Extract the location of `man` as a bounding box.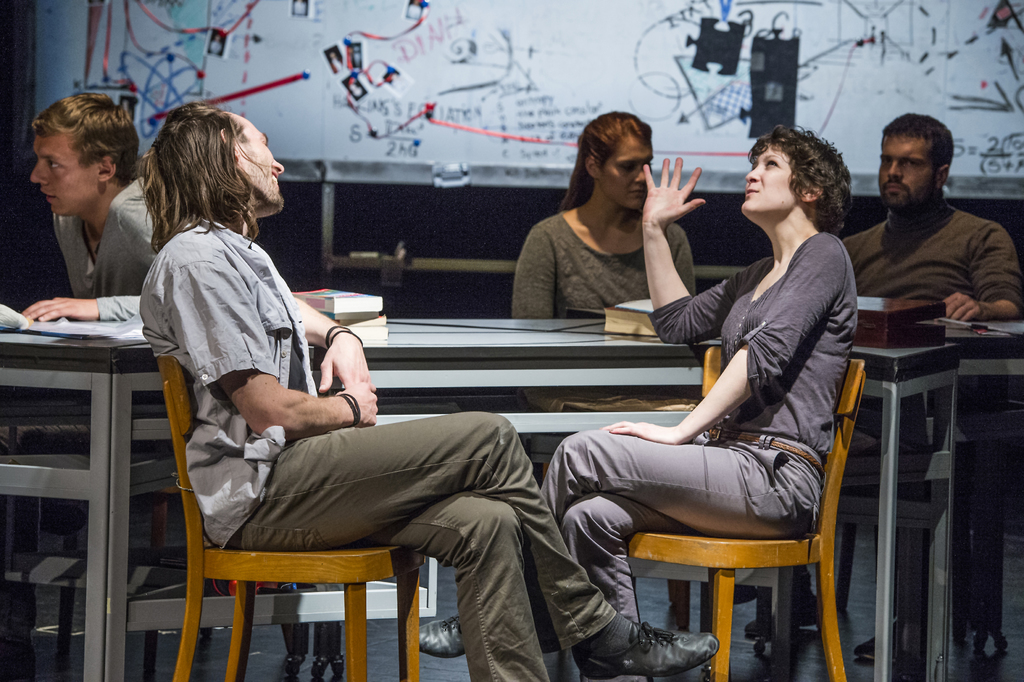
crop(844, 108, 1023, 681).
